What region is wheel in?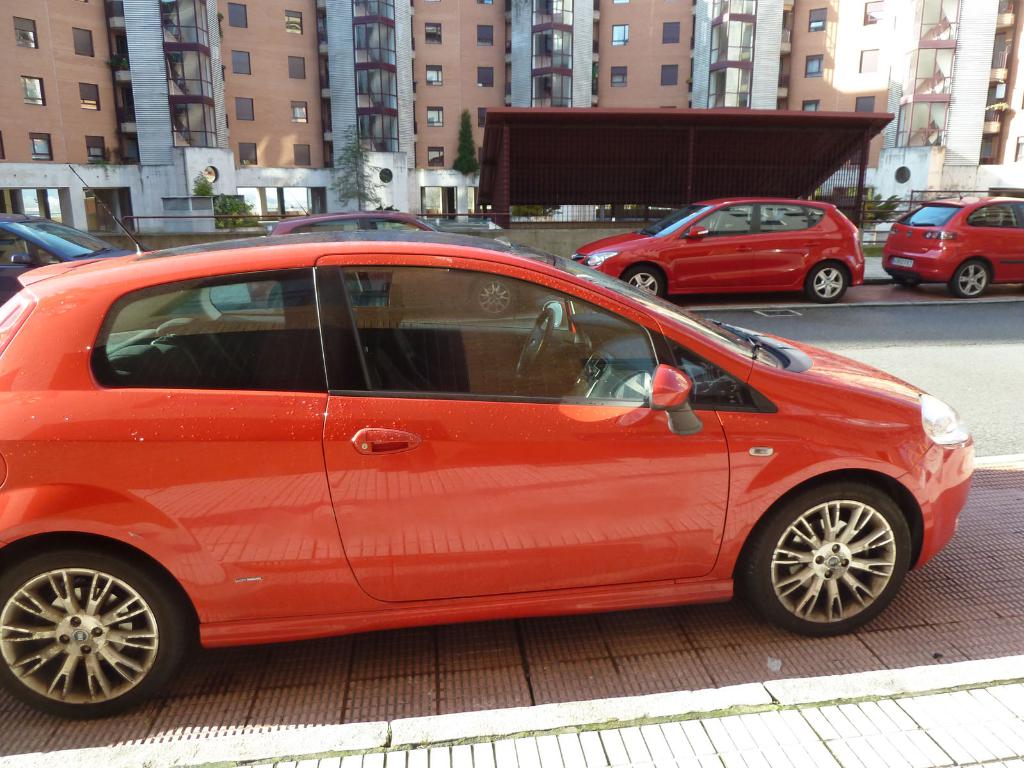
(948, 260, 993, 295).
